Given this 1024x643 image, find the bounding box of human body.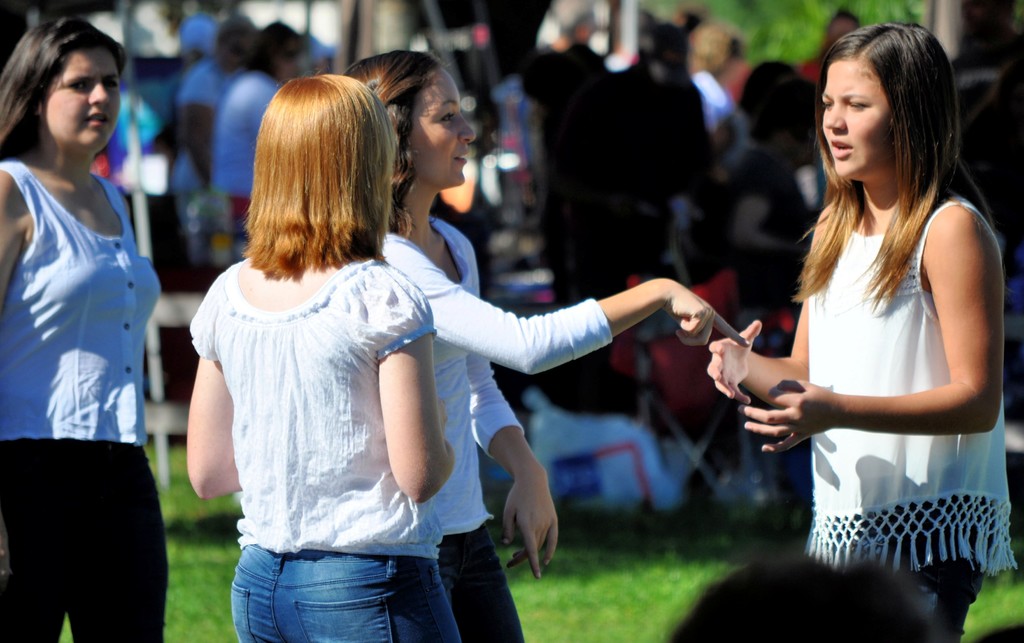
[0,12,168,642].
